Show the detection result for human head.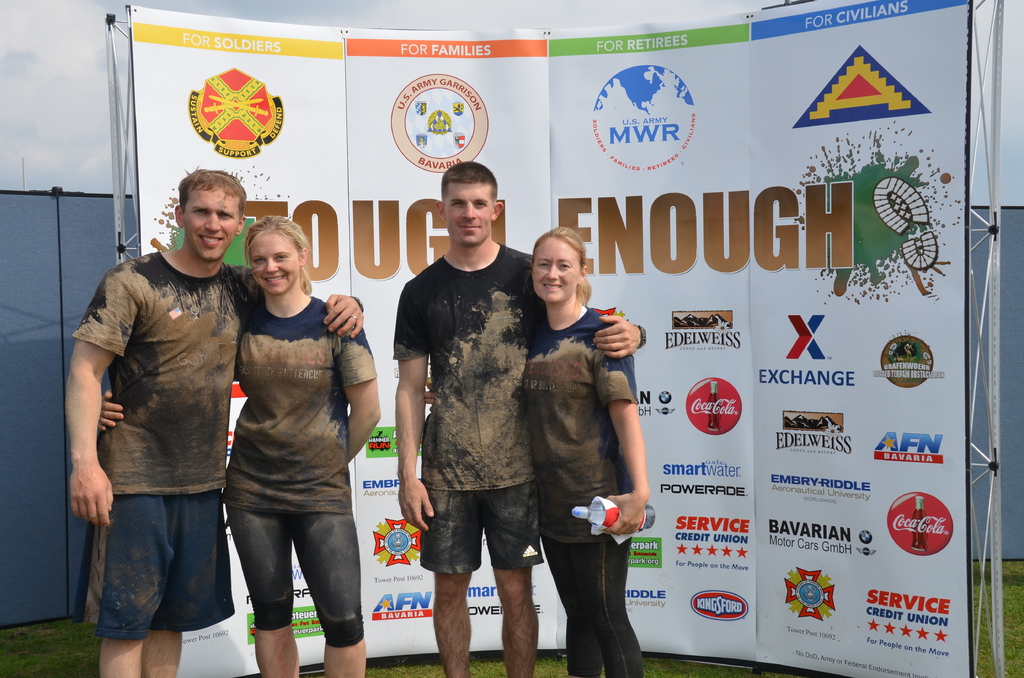
[left=435, top=162, right=512, bottom=245].
